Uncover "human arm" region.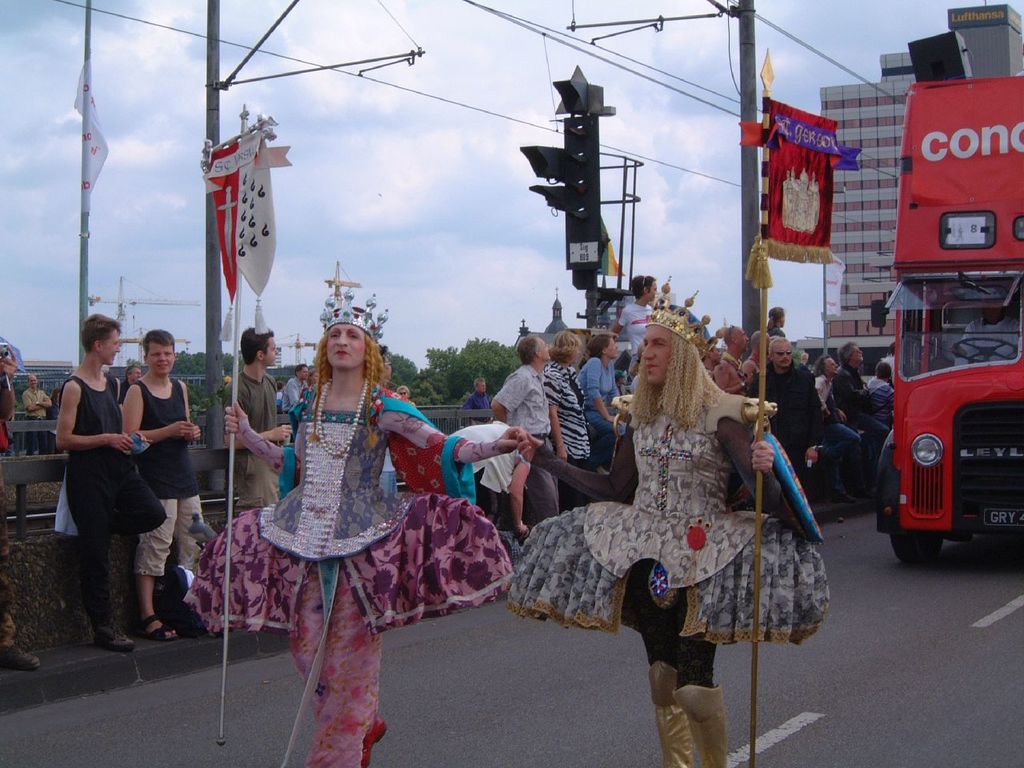
Uncovered: region(53, 379, 133, 451).
